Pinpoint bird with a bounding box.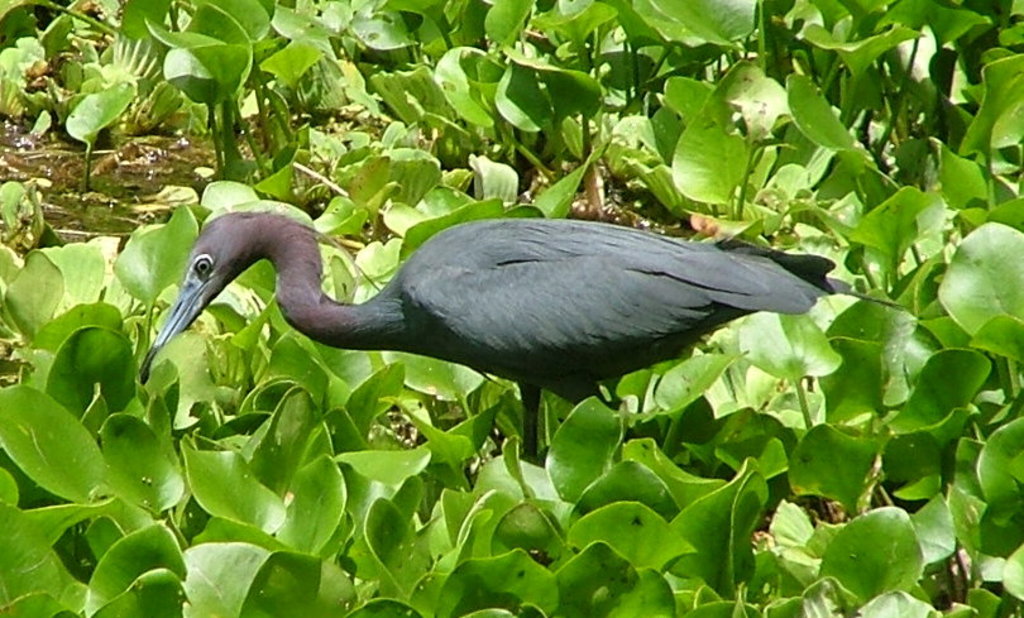
142,205,885,452.
